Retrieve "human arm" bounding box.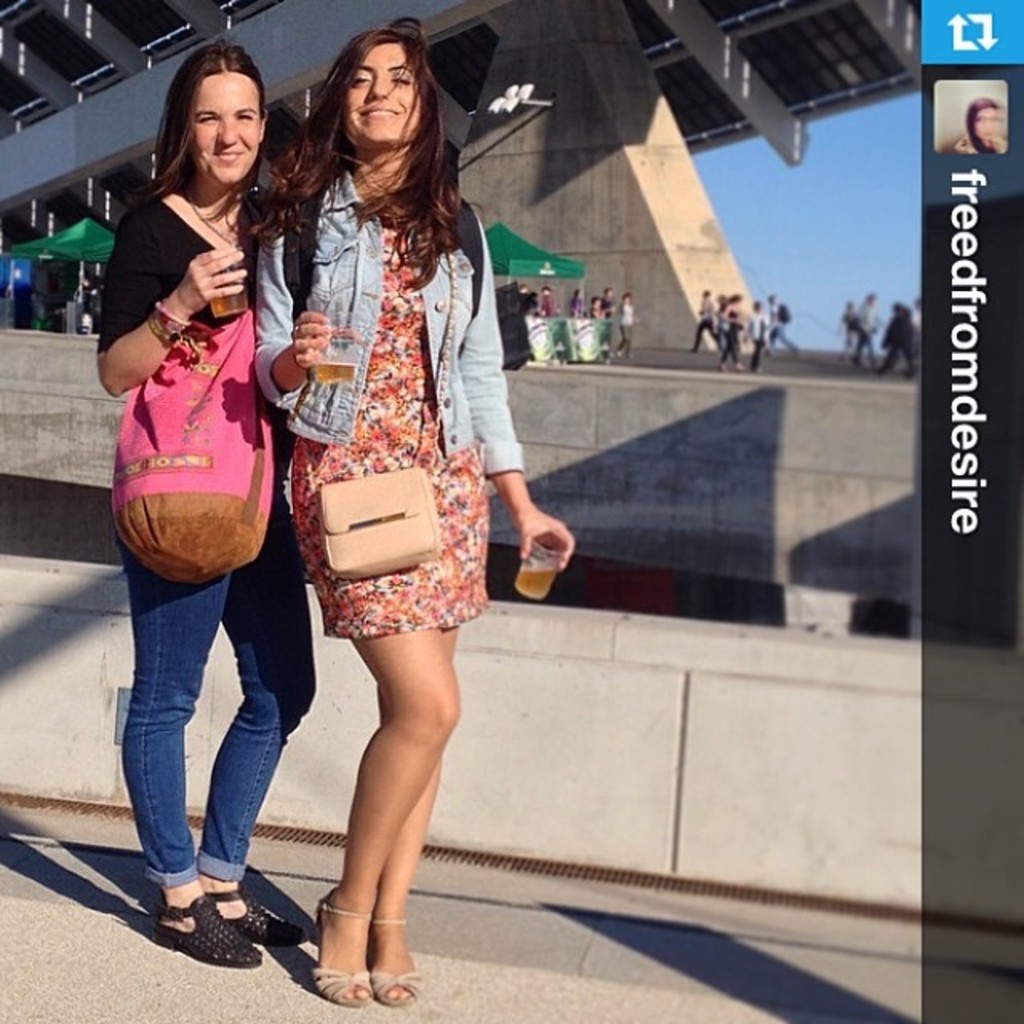
Bounding box: (x1=258, y1=230, x2=334, y2=408).
